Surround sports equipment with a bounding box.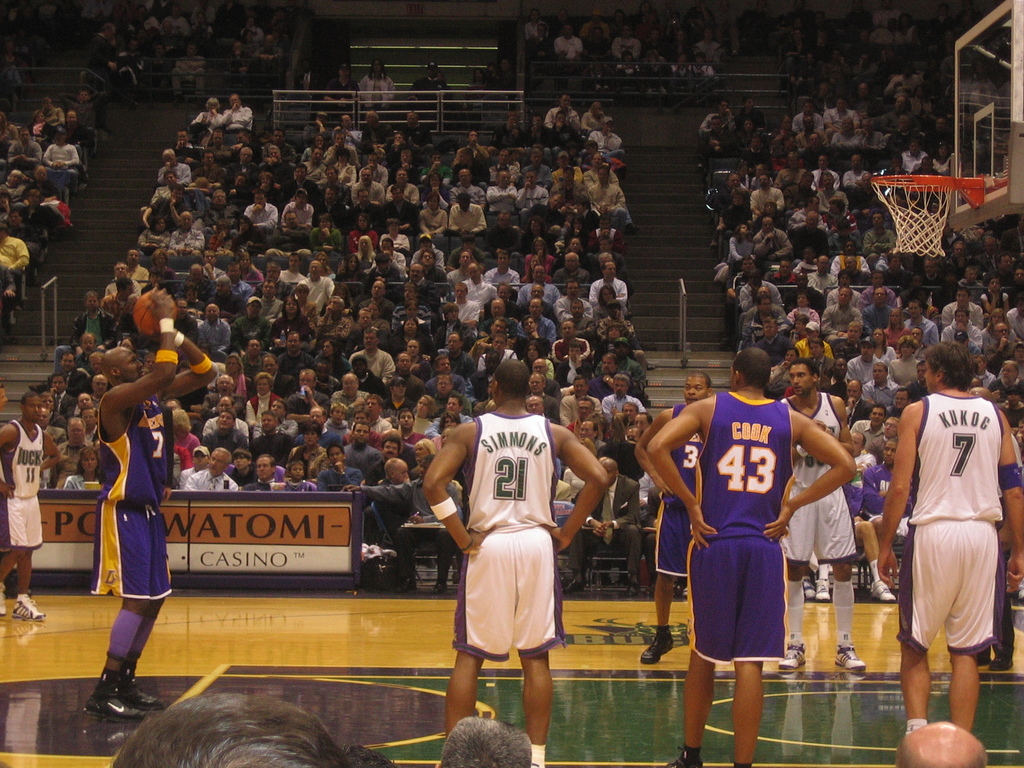
(117,685,165,708).
